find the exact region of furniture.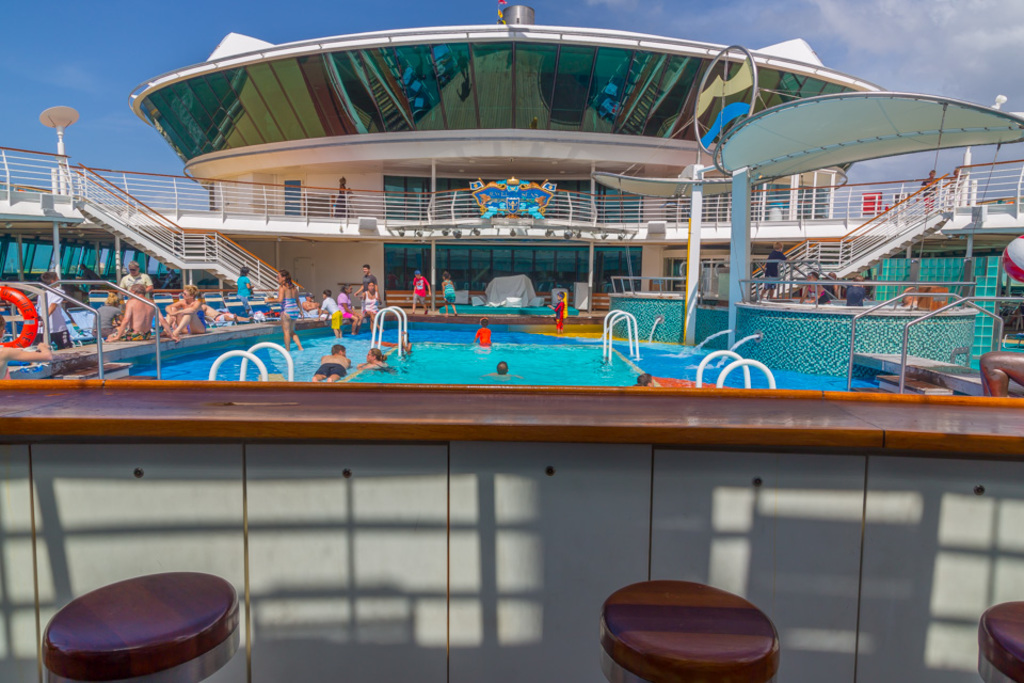
Exact region: <bbox>969, 592, 1023, 682</bbox>.
